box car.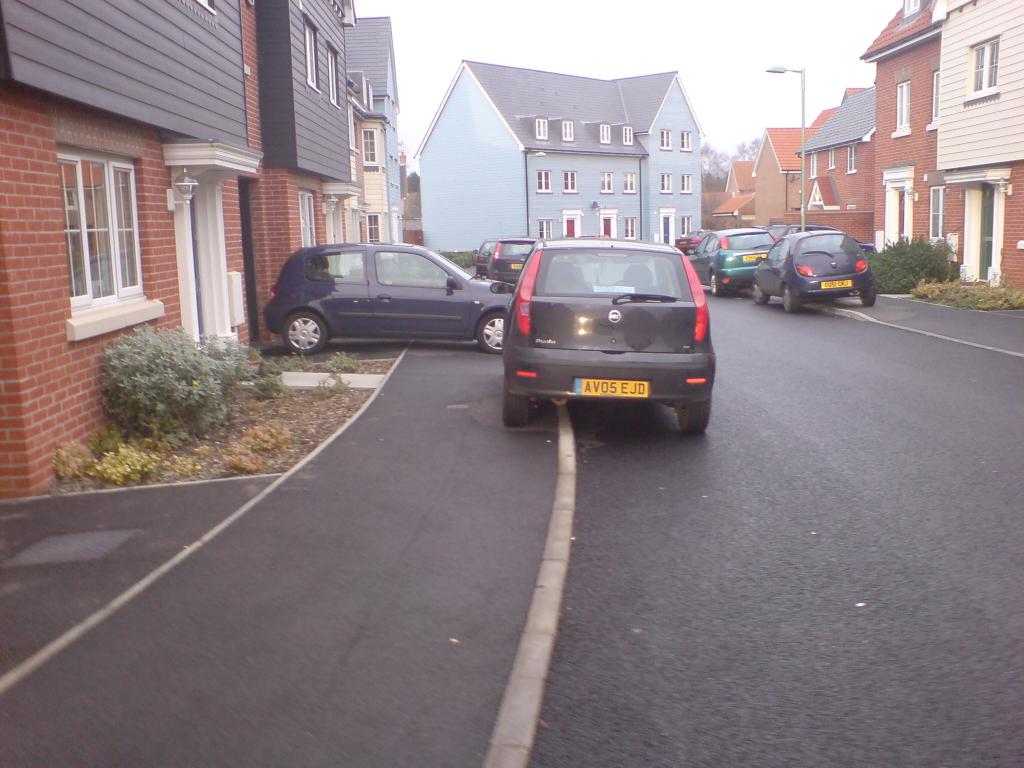
<region>773, 221, 874, 252</region>.
